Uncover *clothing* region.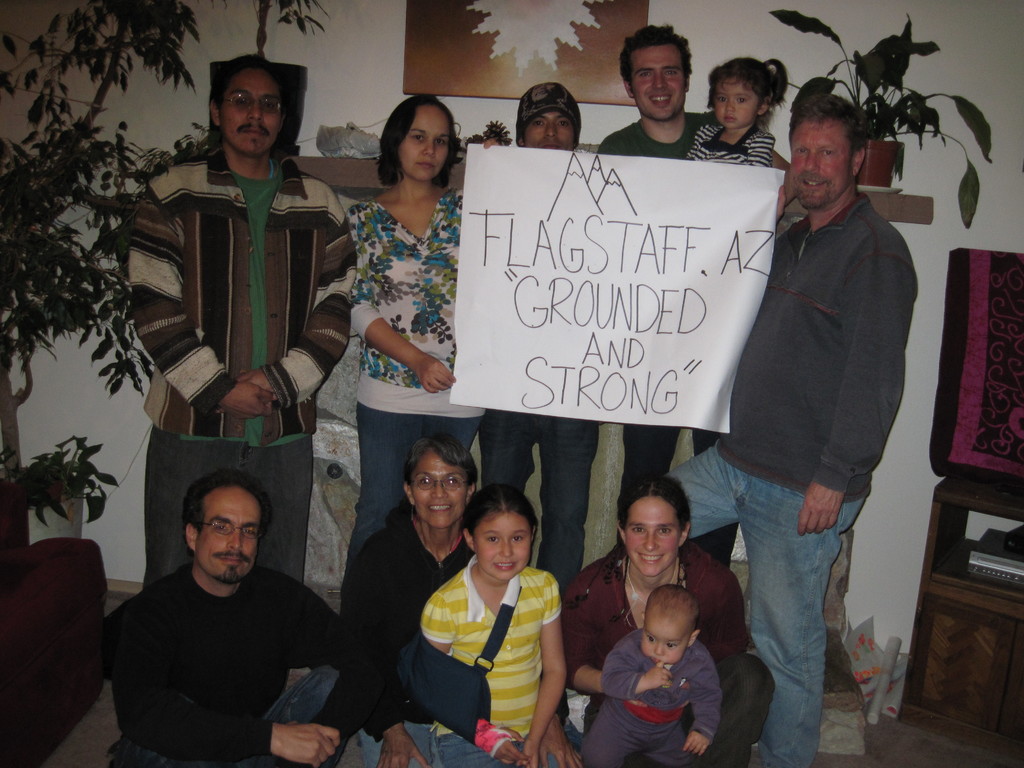
Uncovered: x1=677, y1=202, x2=930, y2=758.
